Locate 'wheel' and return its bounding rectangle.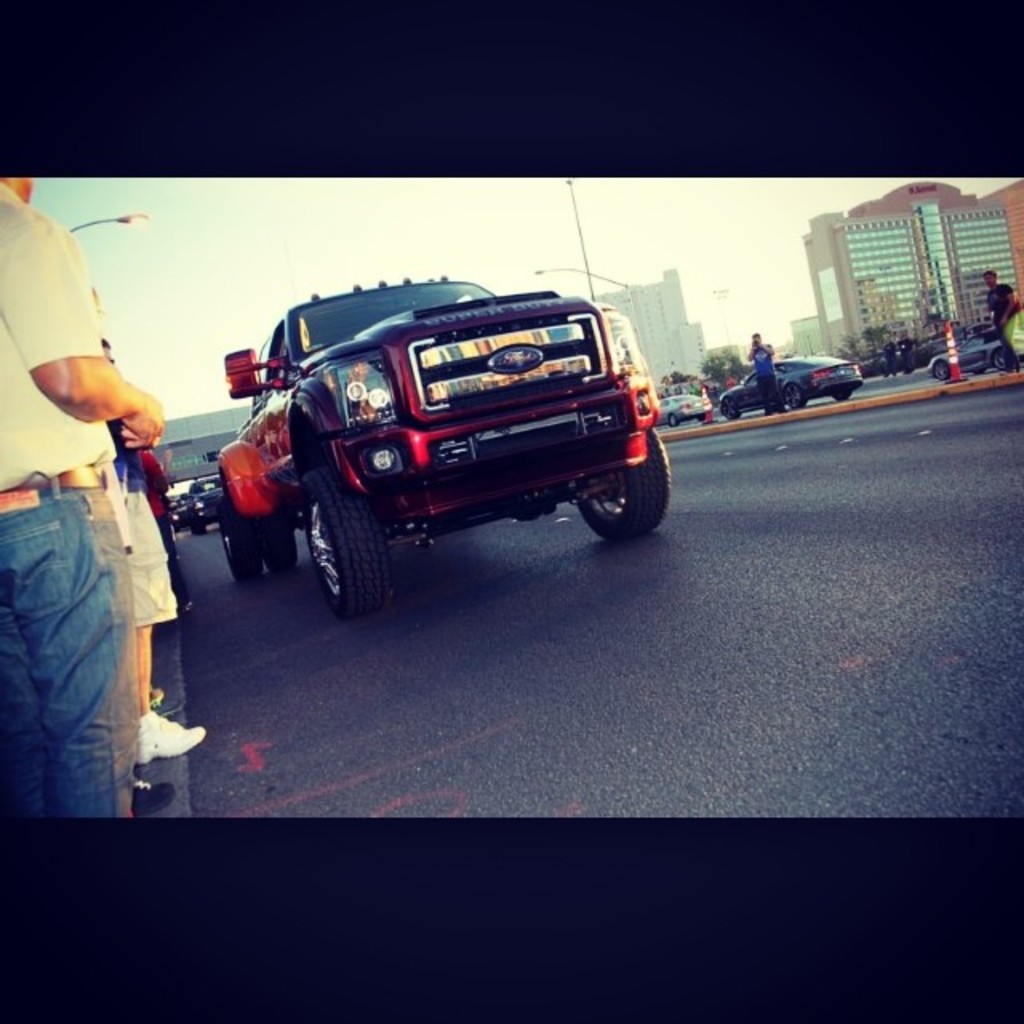
[992,349,1006,368].
